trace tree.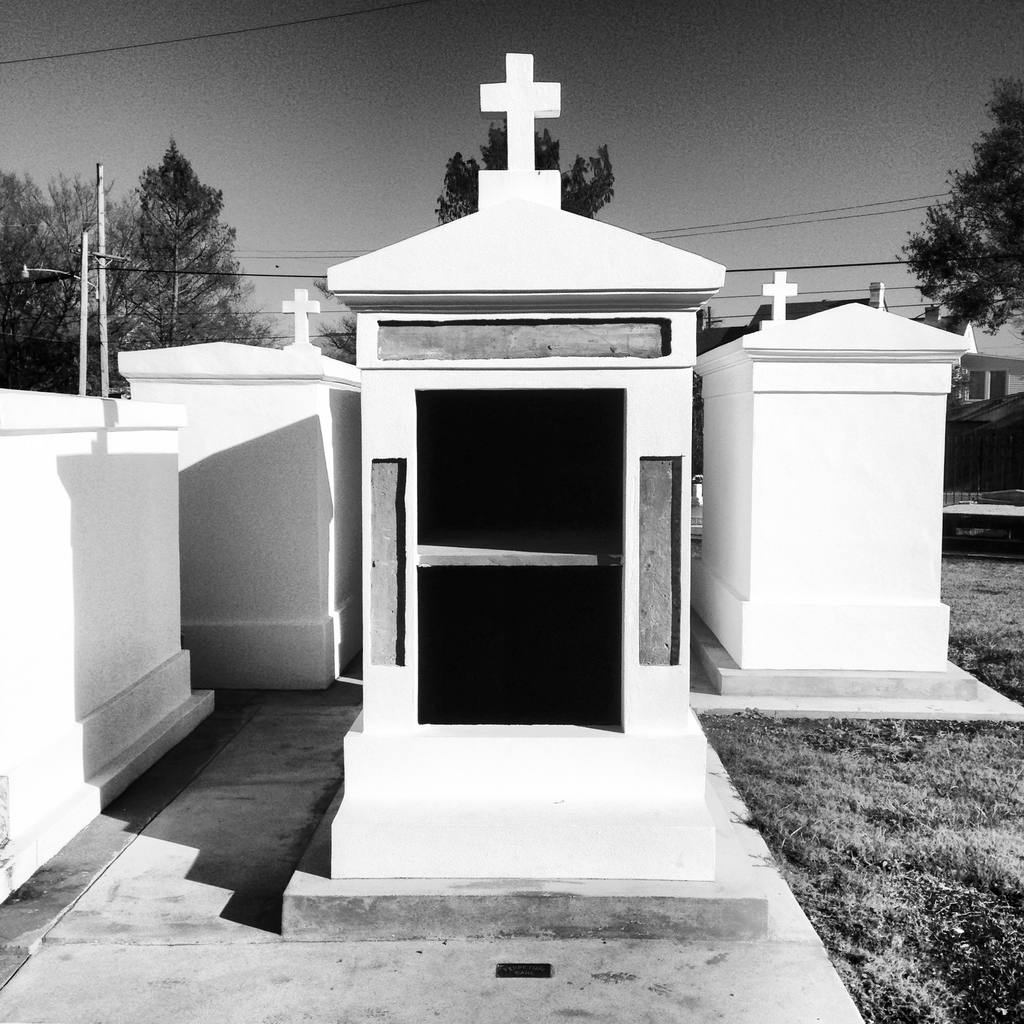
Traced to <region>893, 71, 1023, 344</region>.
